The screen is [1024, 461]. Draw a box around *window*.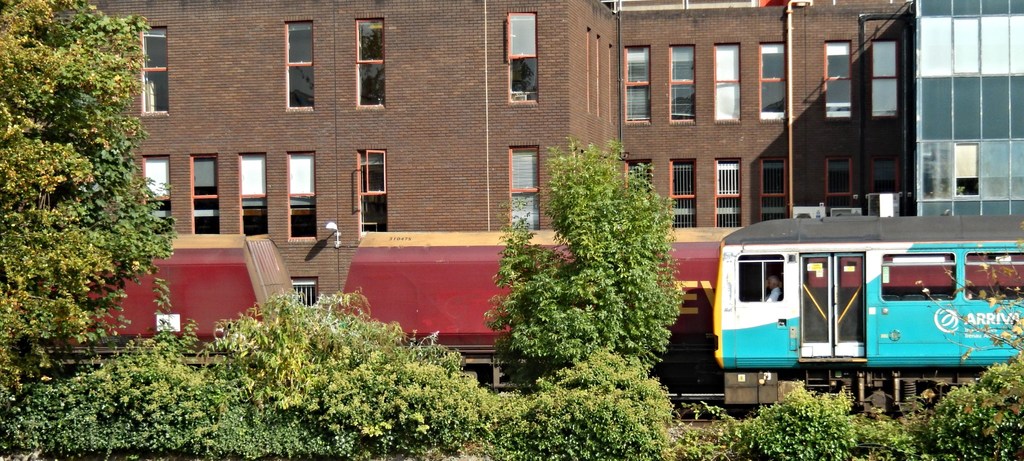
detection(287, 25, 314, 109).
